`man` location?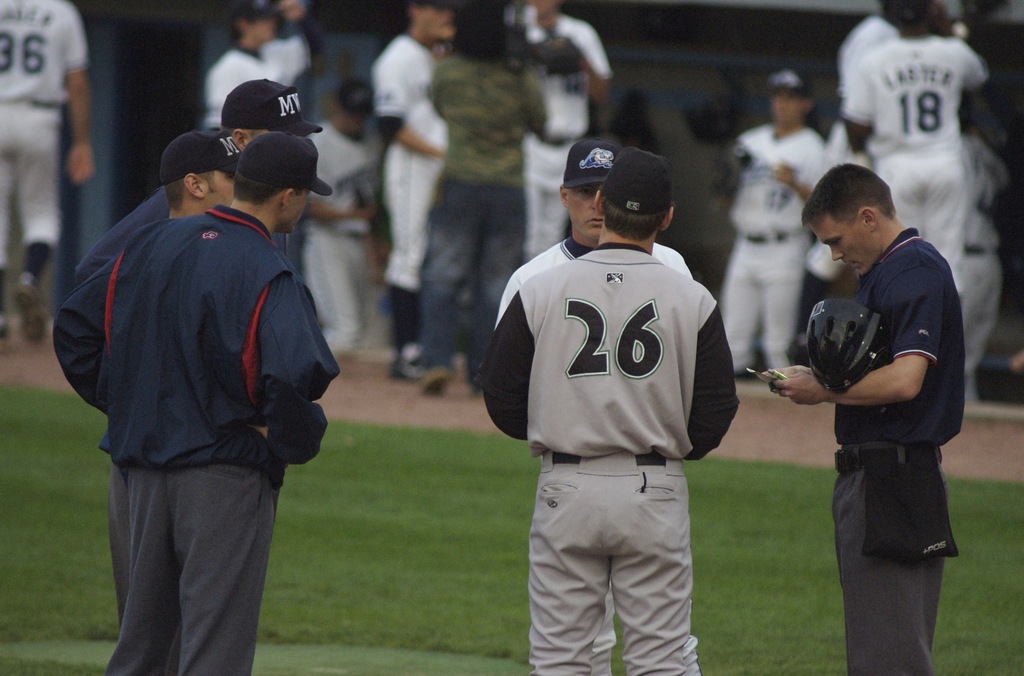
{"x1": 72, "y1": 77, "x2": 334, "y2": 275}
